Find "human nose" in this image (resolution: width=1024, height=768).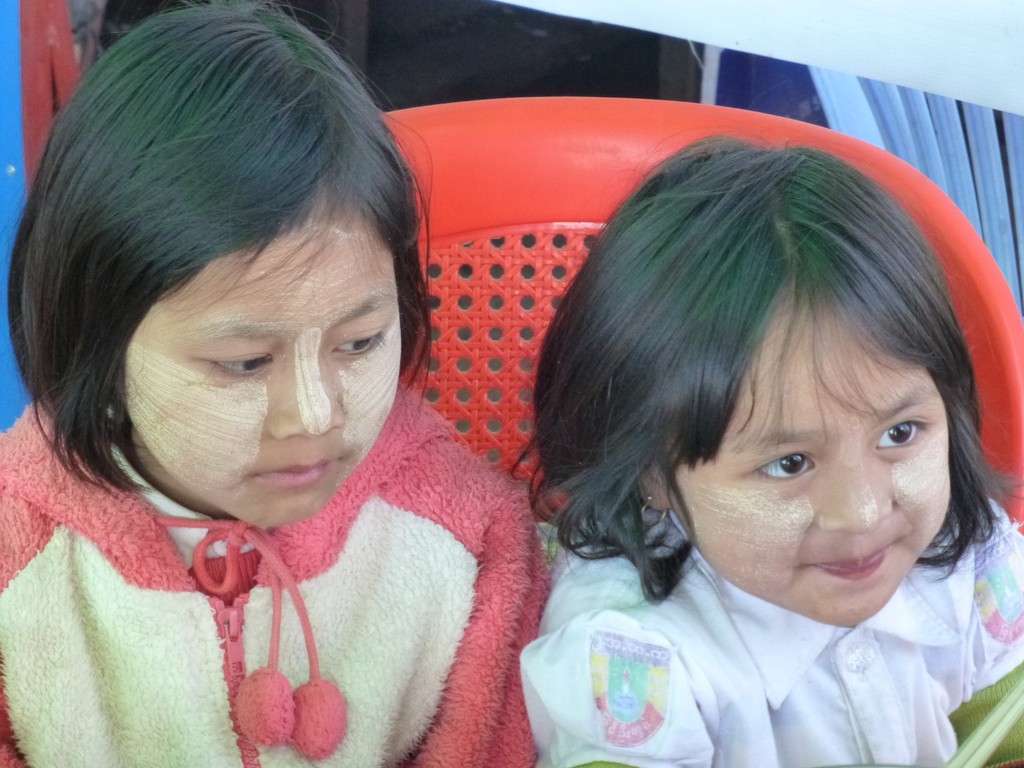
bbox=[821, 456, 900, 537].
